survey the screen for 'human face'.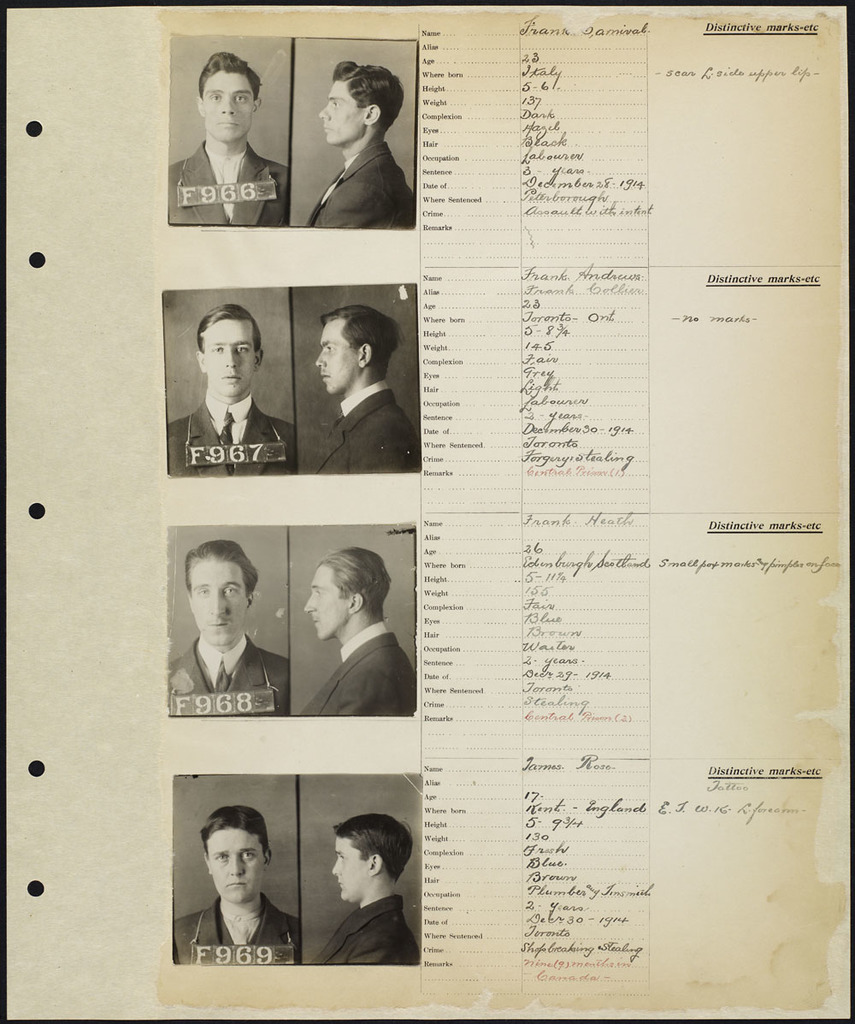
Survey found: box(205, 828, 265, 905).
